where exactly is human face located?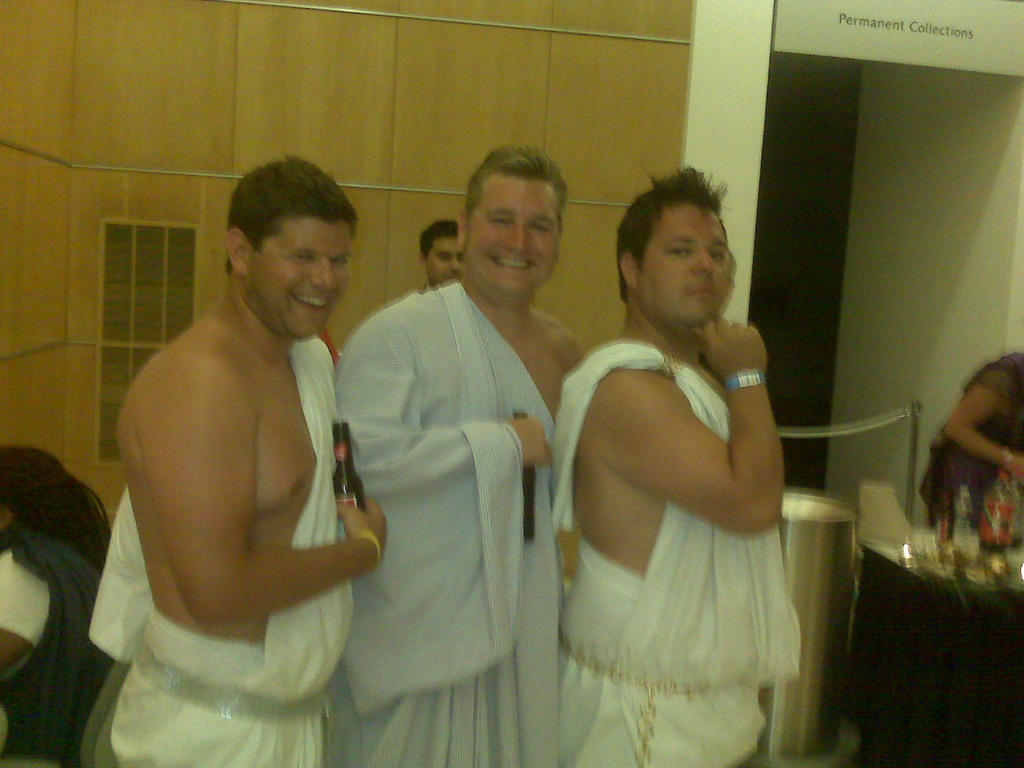
Its bounding box is x1=244, y1=214, x2=354, y2=341.
